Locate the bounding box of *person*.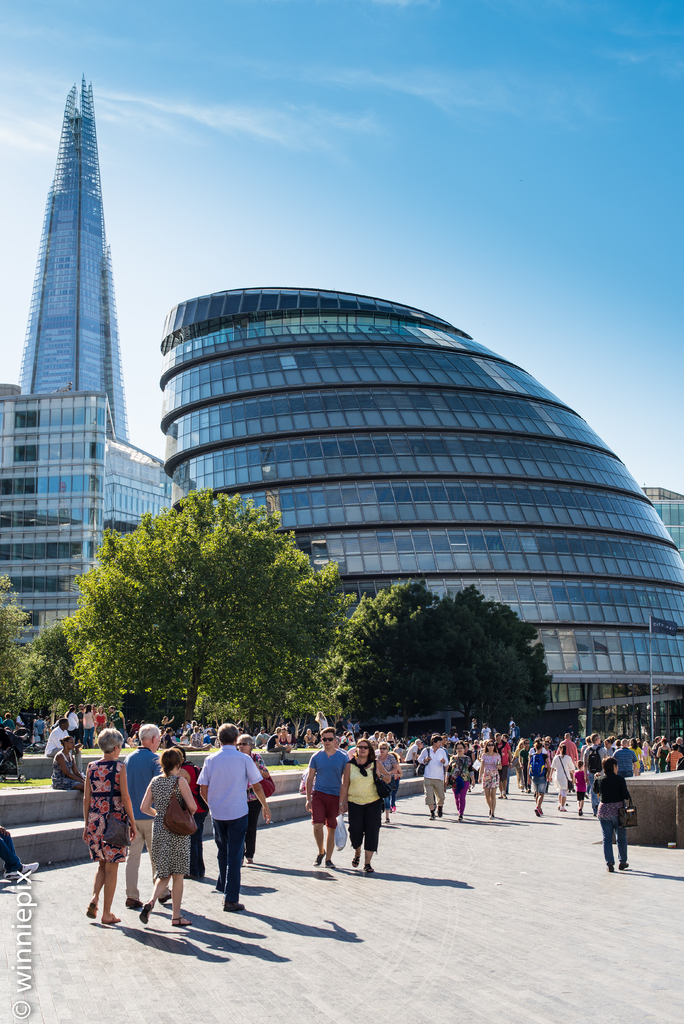
Bounding box: x1=395, y1=743, x2=402, y2=810.
